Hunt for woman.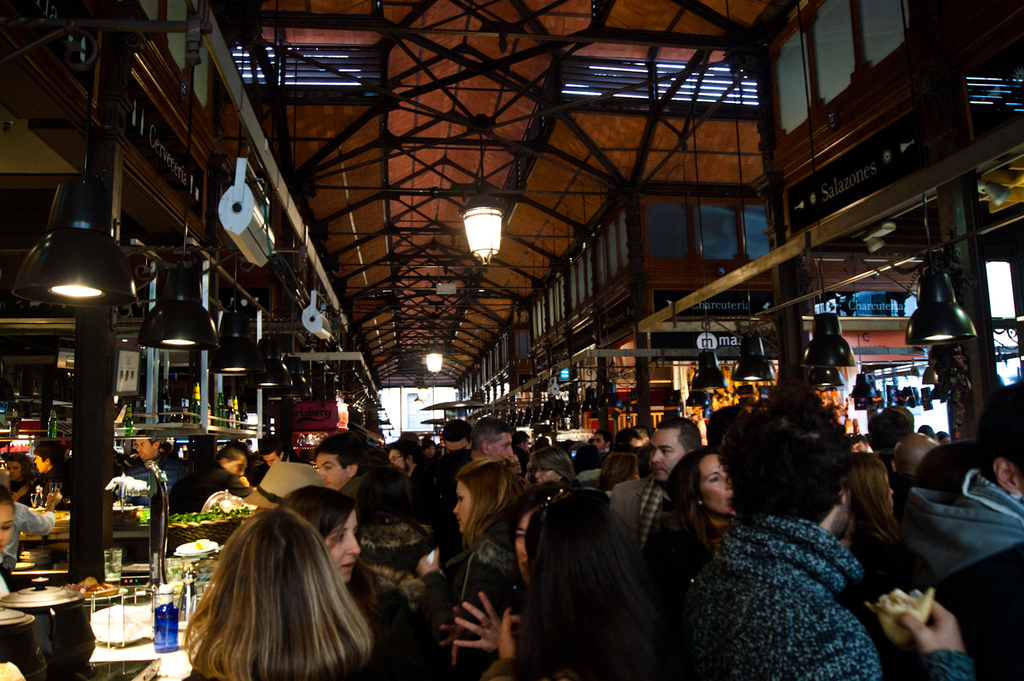
Hunted down at x1=180 y1=500 x2=383 y2=680.
